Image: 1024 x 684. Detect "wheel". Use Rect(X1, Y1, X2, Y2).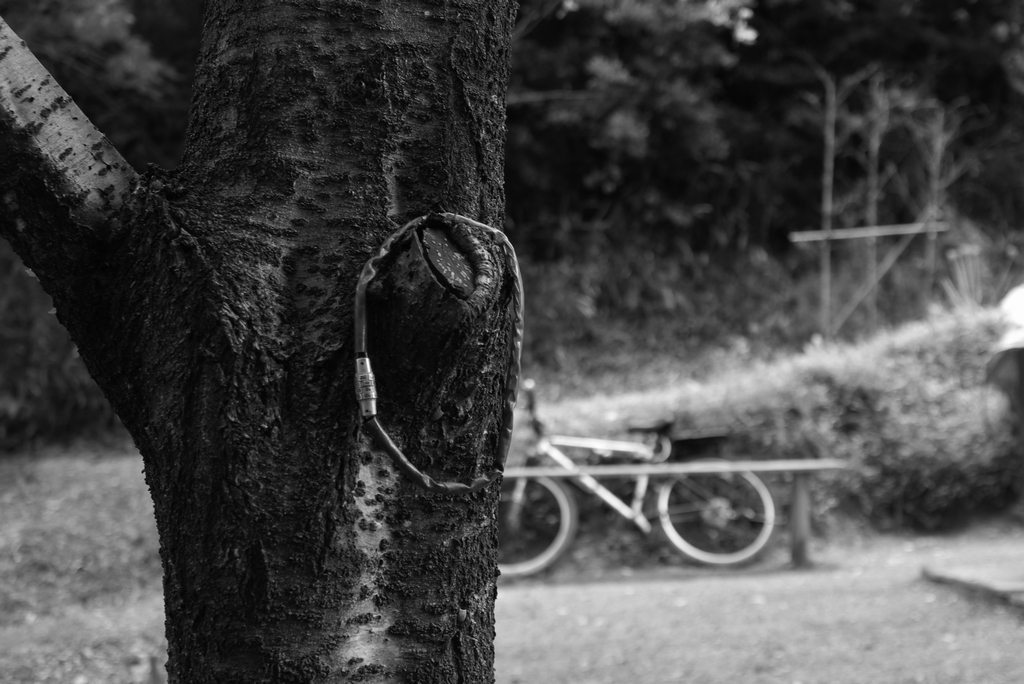
Rect(496, 467, 576, 574).
